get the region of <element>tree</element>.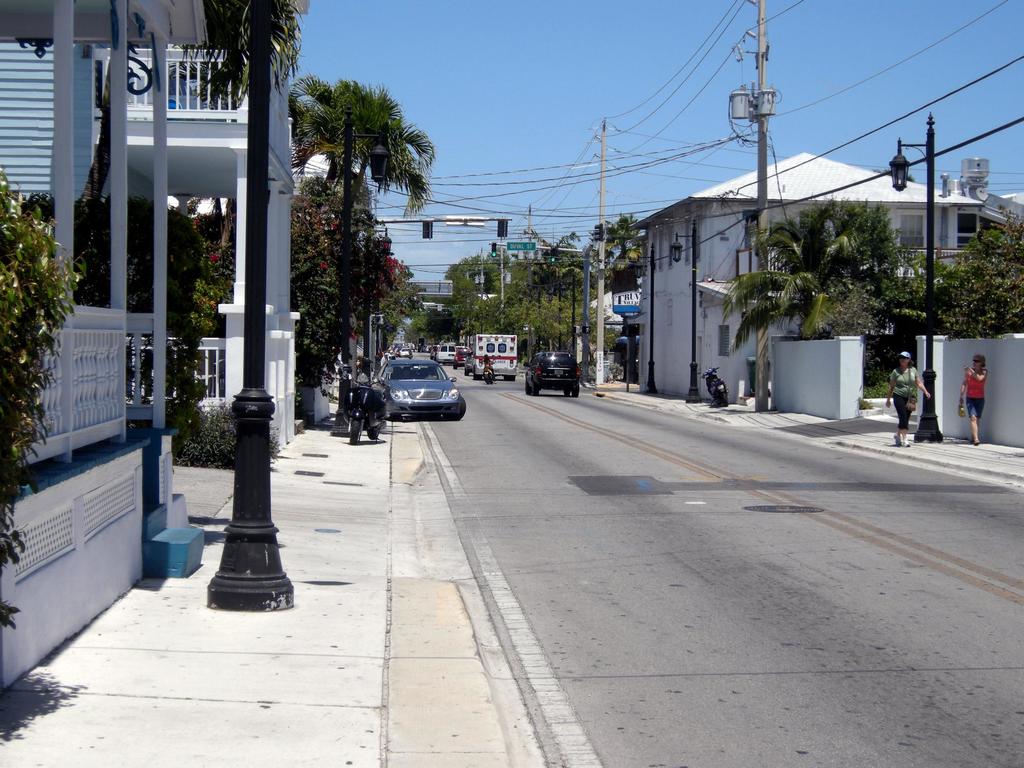
bbox=[928, 199, 1023, 339].
